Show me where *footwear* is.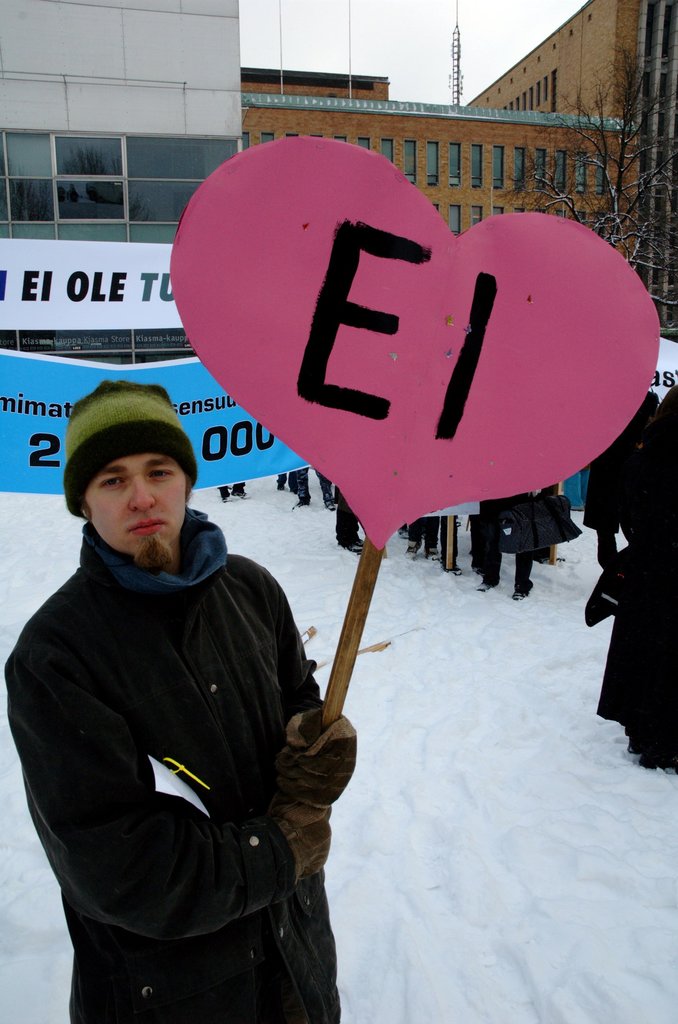
*footwear* is at 474,583,490,592.
